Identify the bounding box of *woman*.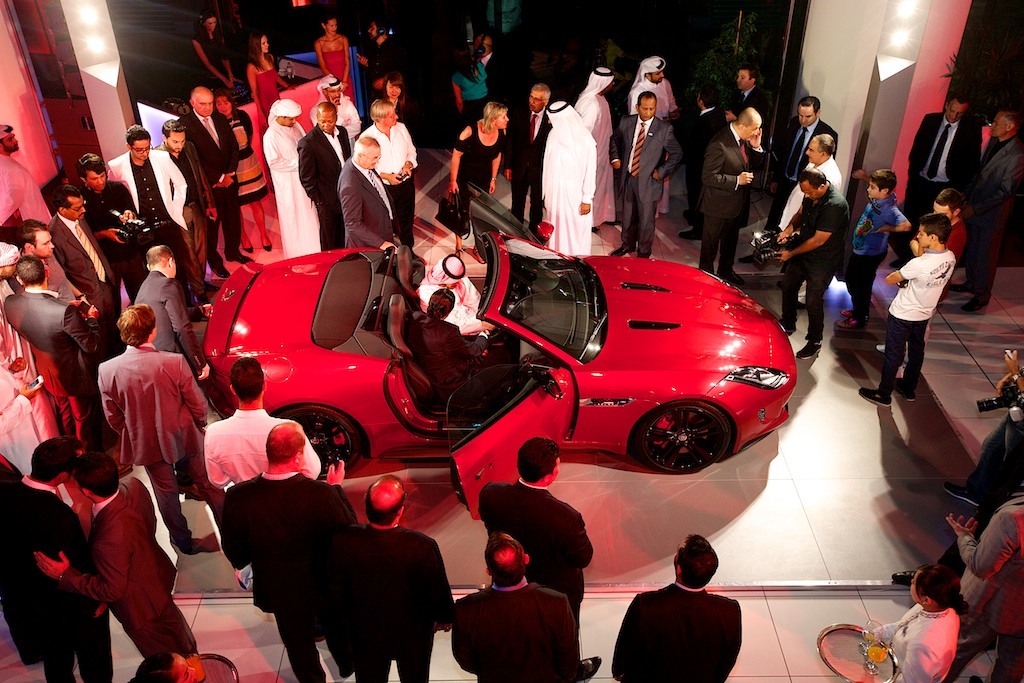
select_region(245, 34, 288, 188).
